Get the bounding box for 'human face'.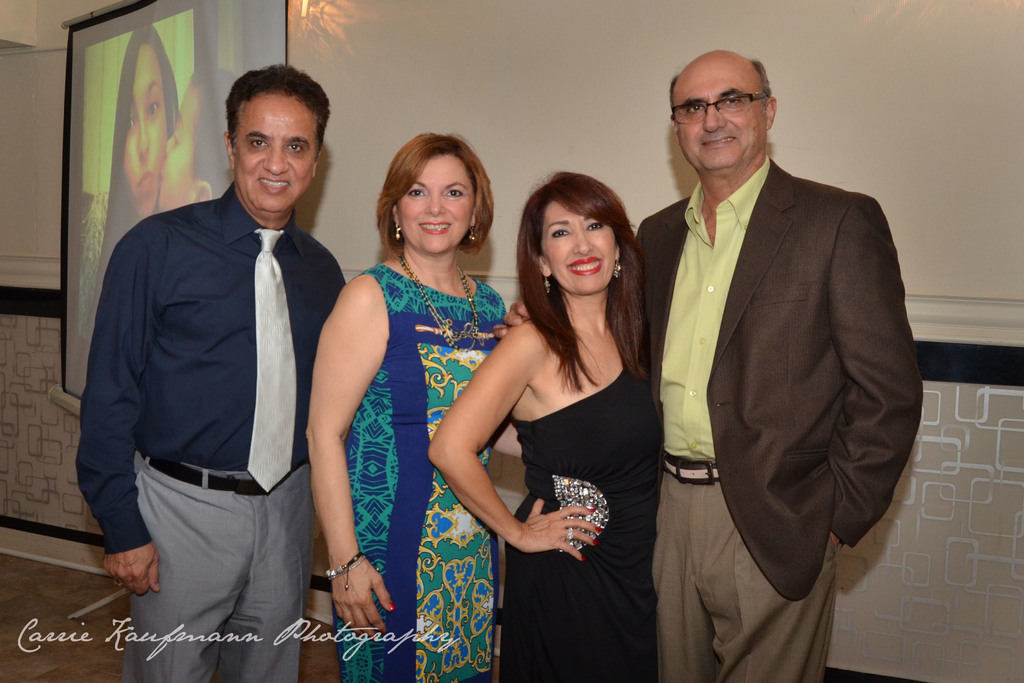
left=399, top=157, right=467, bottom=252.
